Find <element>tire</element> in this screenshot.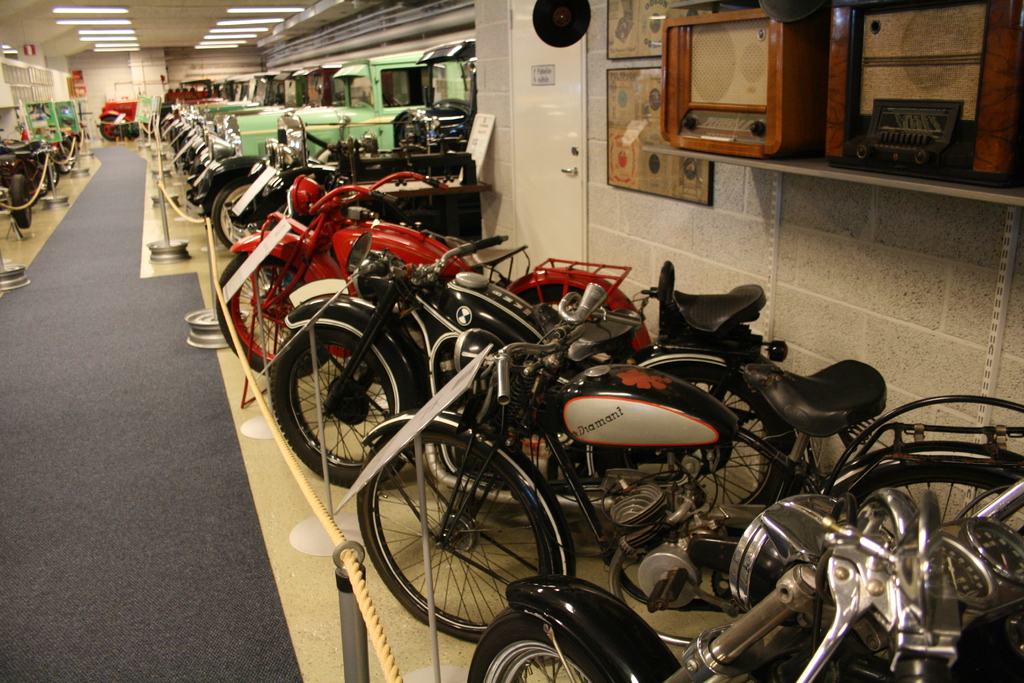
The bounding box for <element>tire</element> is 470, 609, 610, 682.
